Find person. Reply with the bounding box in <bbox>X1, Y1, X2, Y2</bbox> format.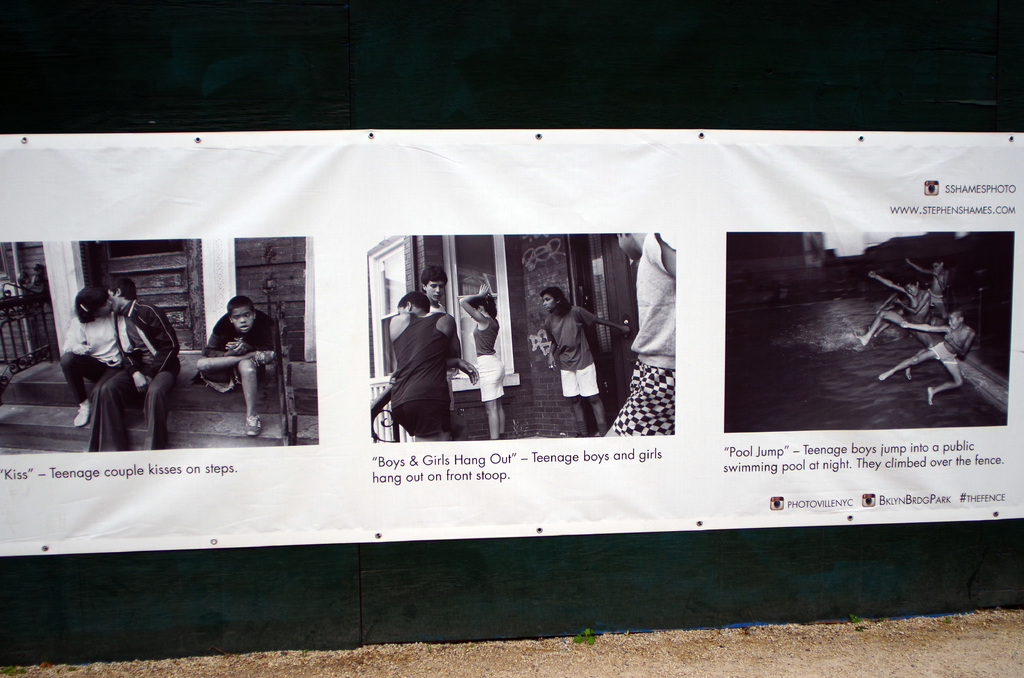
<bbox>612, 220, 676, 437</bbox>.
